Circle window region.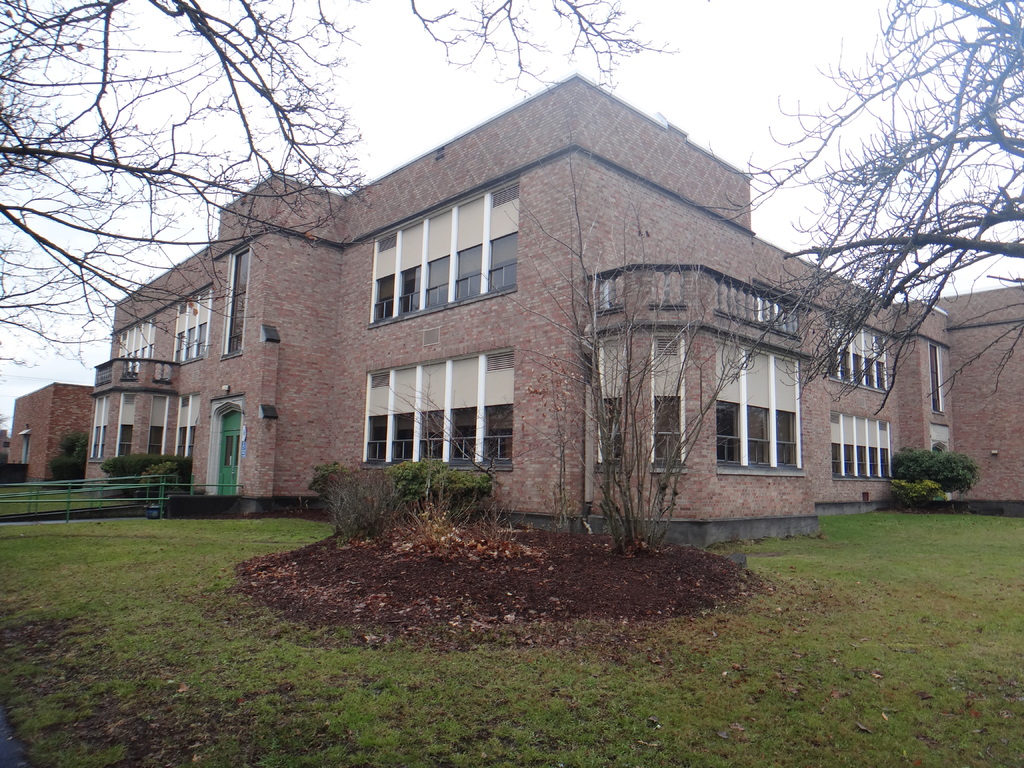
Region: 369 177 521 321.
